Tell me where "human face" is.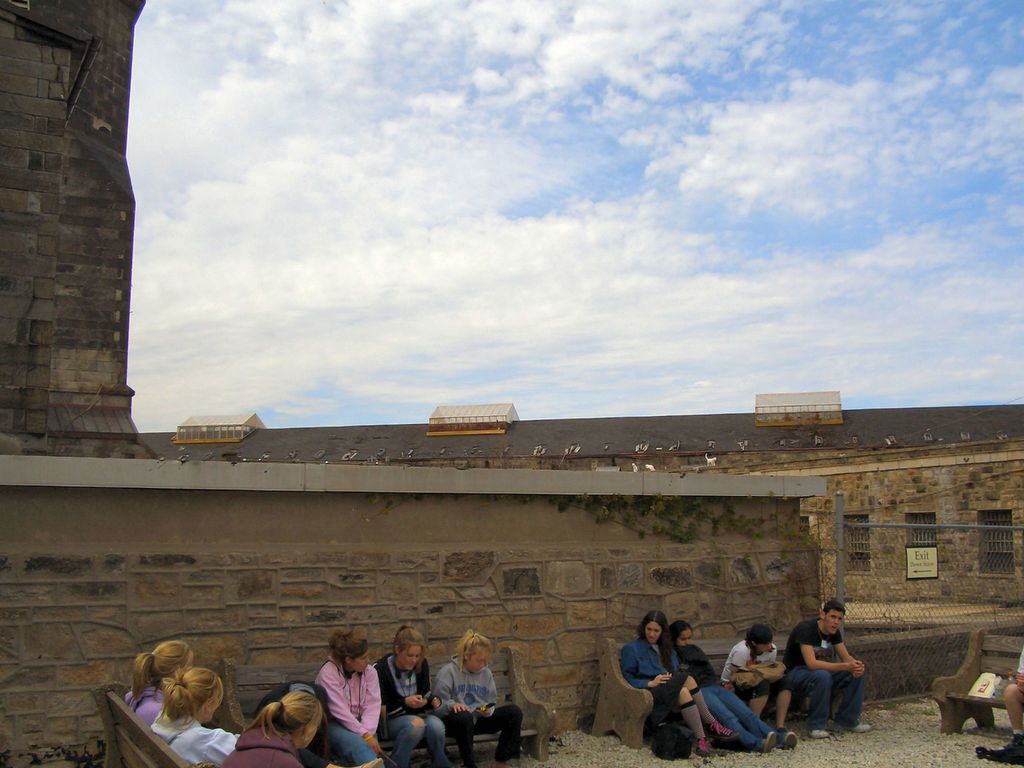
"human face" is at bbox=(681, 627, 692, 643).
